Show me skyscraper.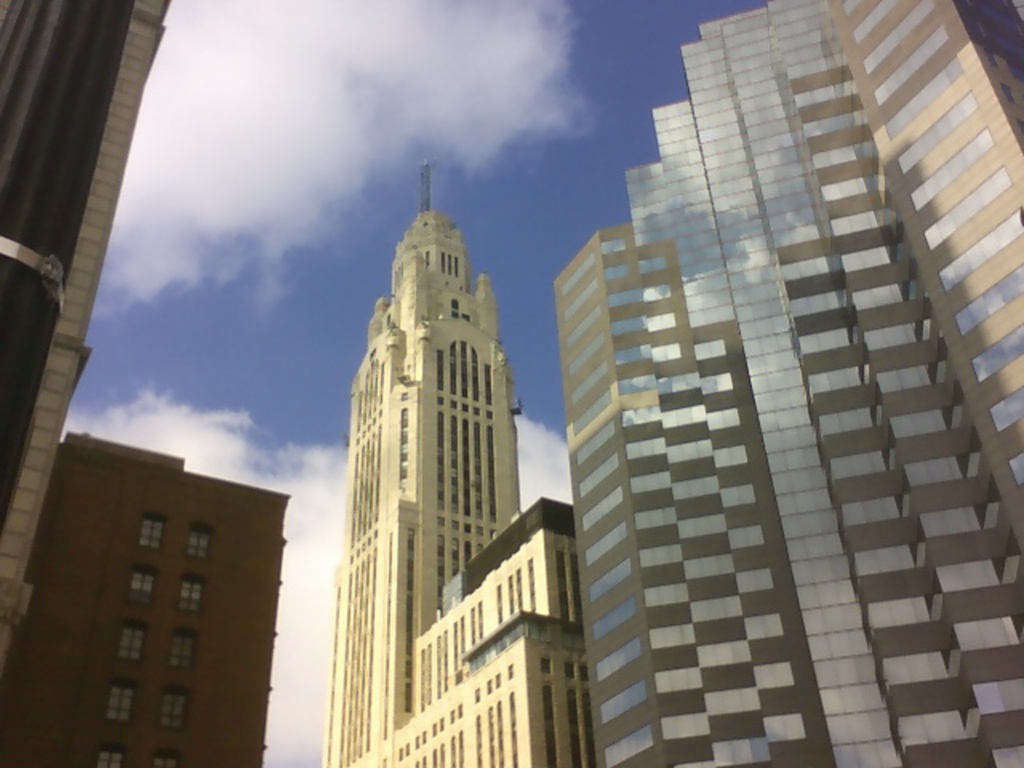
skyscraper is here: <region>549, 0, 1022, 766</region>.
